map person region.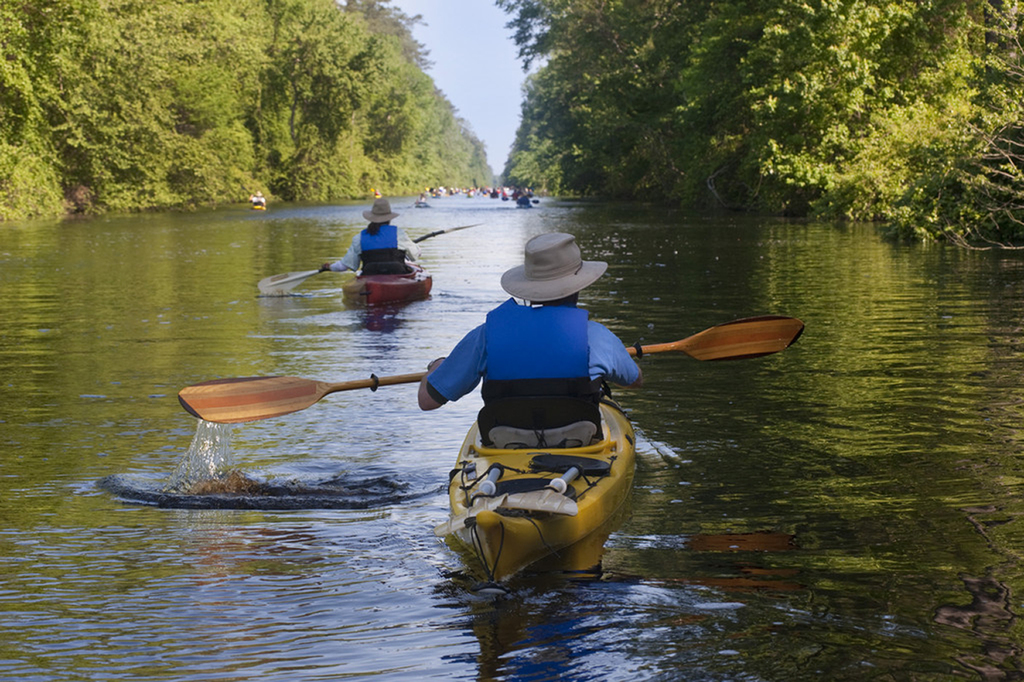
Mapped to box(324, 202, 422, 279).
